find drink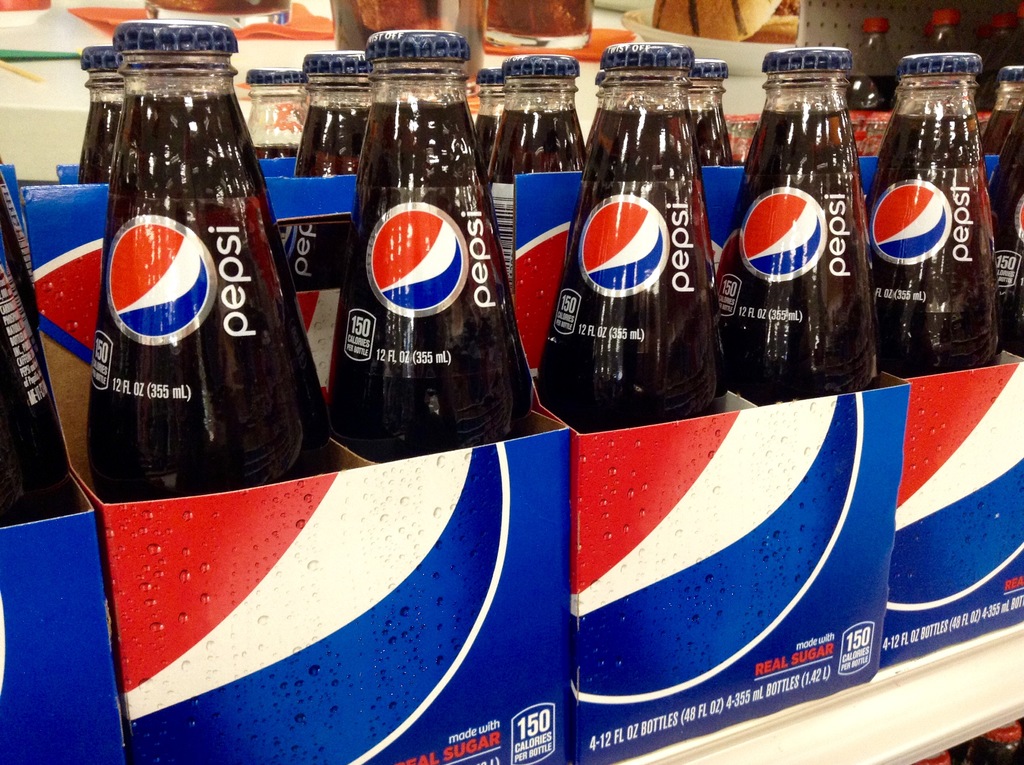
335 0 483 68
